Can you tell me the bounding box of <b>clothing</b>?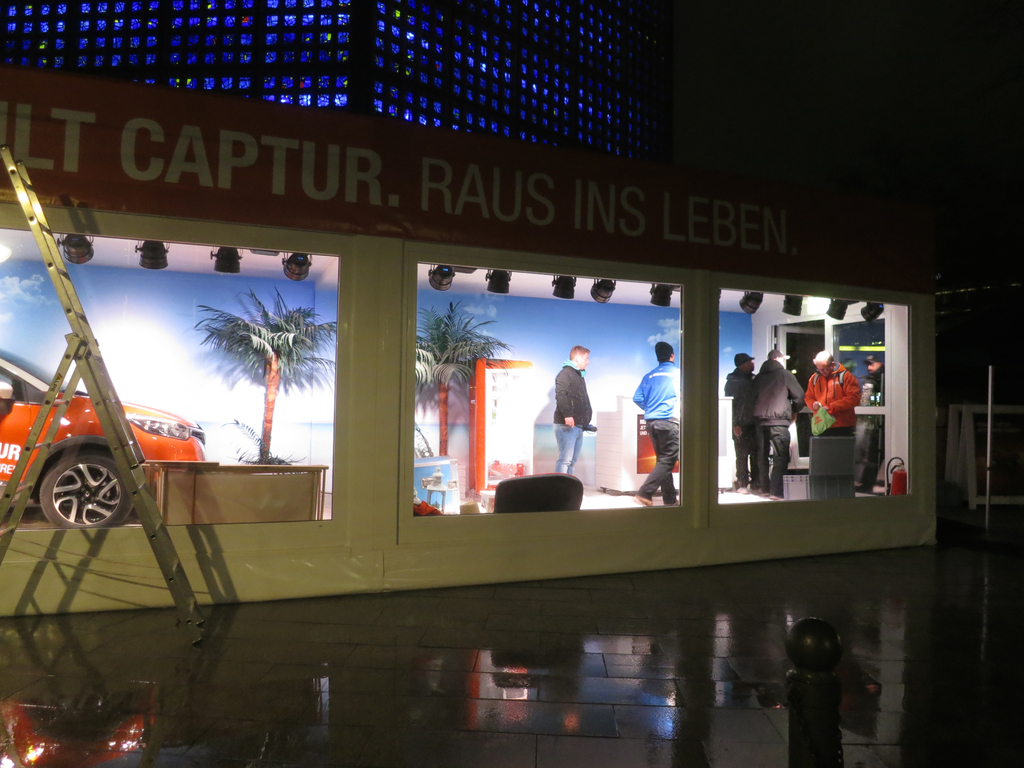
detection(751, 358, 806, 486).
